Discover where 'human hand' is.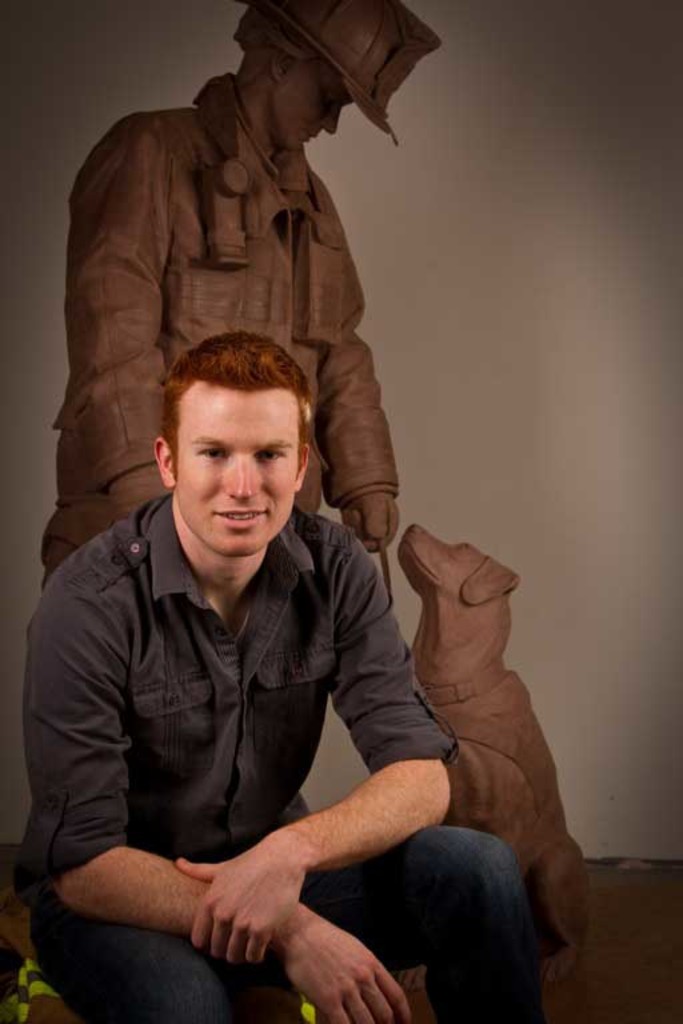
Discovered at (173, 843, 312, 968).
